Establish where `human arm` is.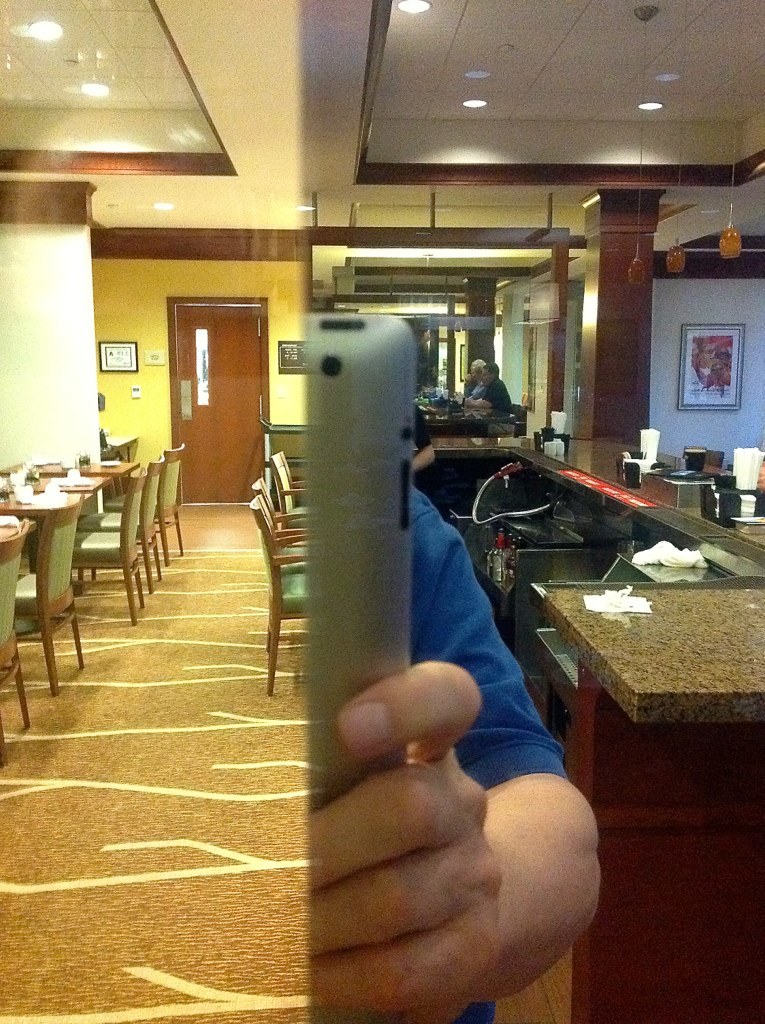
Established at [x1=308, y1=650, x2=615, y2=1023].
